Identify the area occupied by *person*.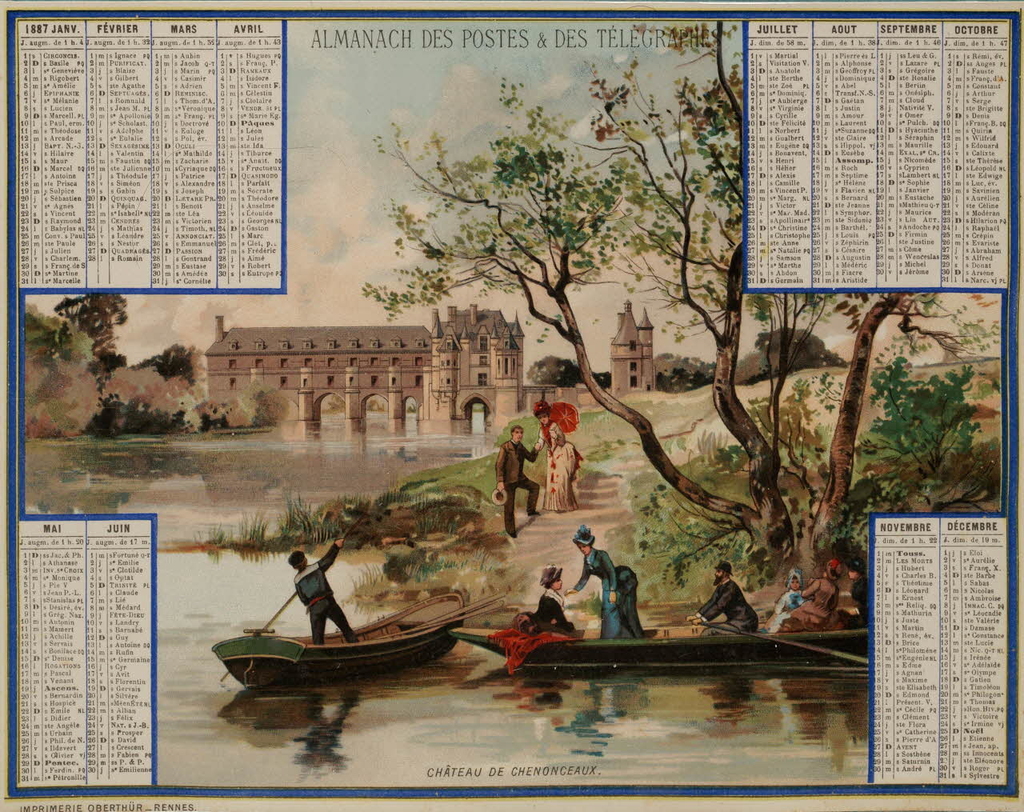
Area: {"left": 493, "top": 423, "right": 544, "bottom": 543}.
